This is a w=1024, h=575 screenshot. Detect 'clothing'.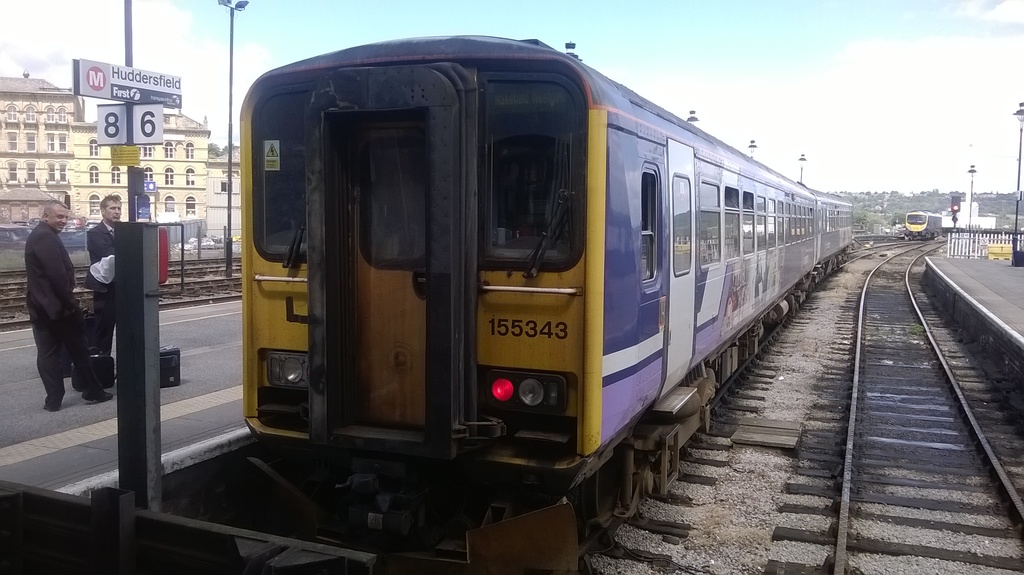
bbox(84, 222, 125, 365).
